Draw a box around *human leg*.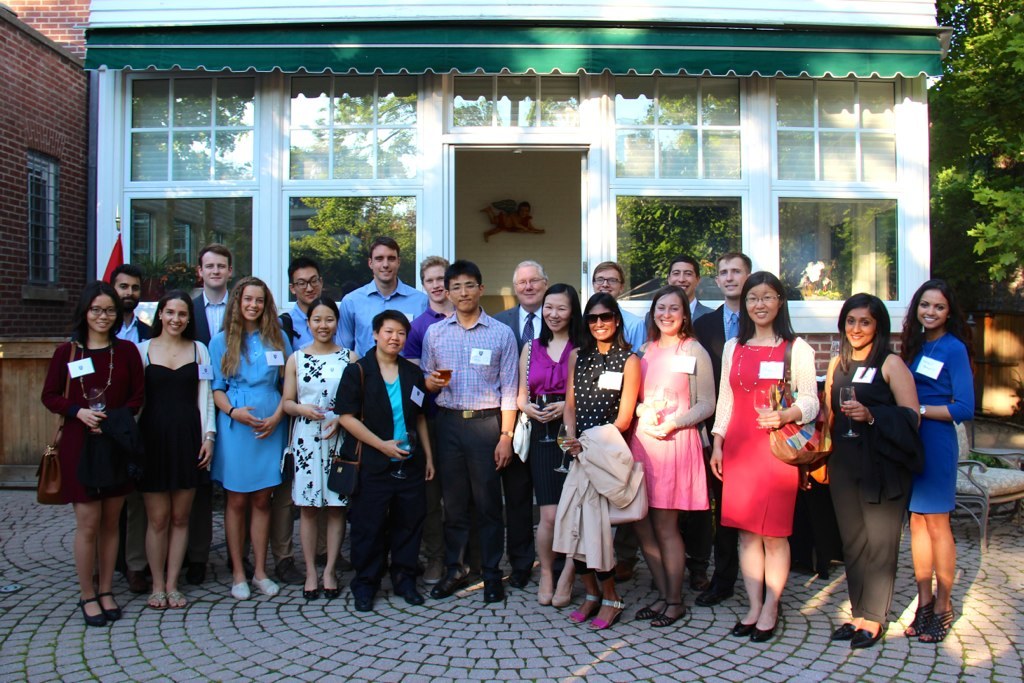
Rect(377, 327, 401, 356).
